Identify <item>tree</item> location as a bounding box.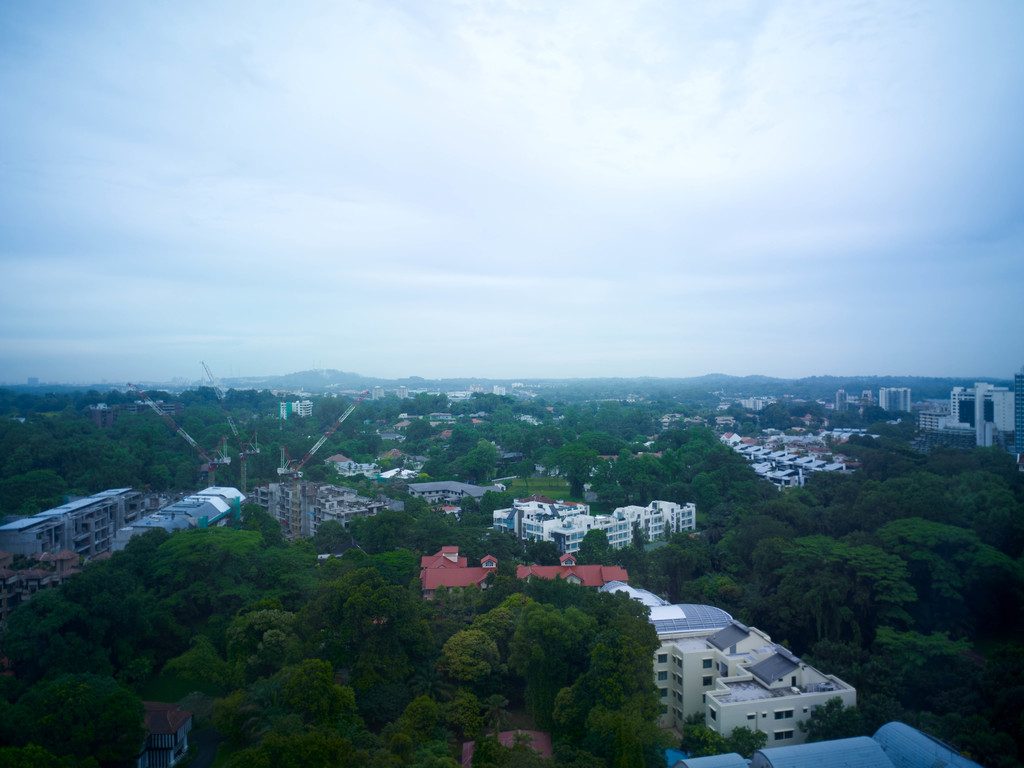
region(480, 698, 520, 739).
